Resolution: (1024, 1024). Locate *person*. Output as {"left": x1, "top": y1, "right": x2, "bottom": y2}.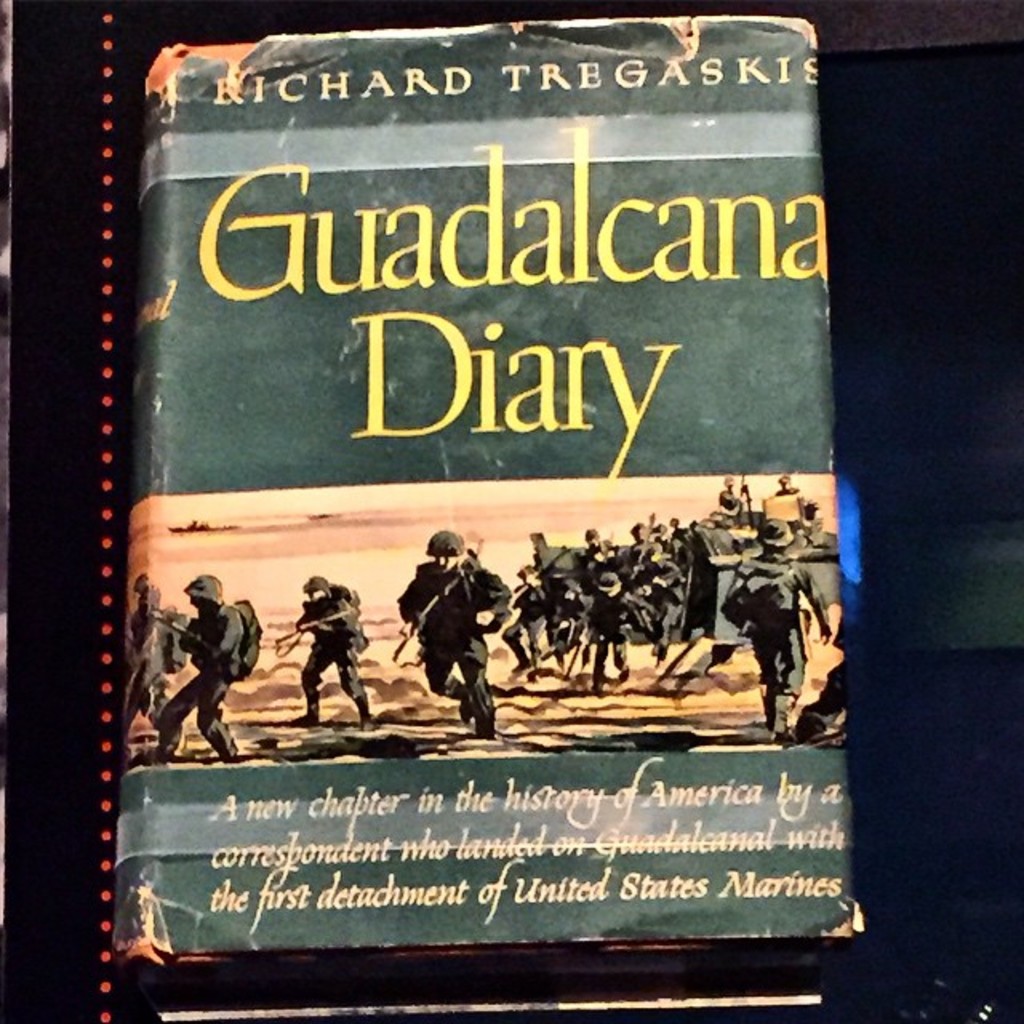
{"left": 291, "top": 571, "right": 382, "bottom": 736}.
